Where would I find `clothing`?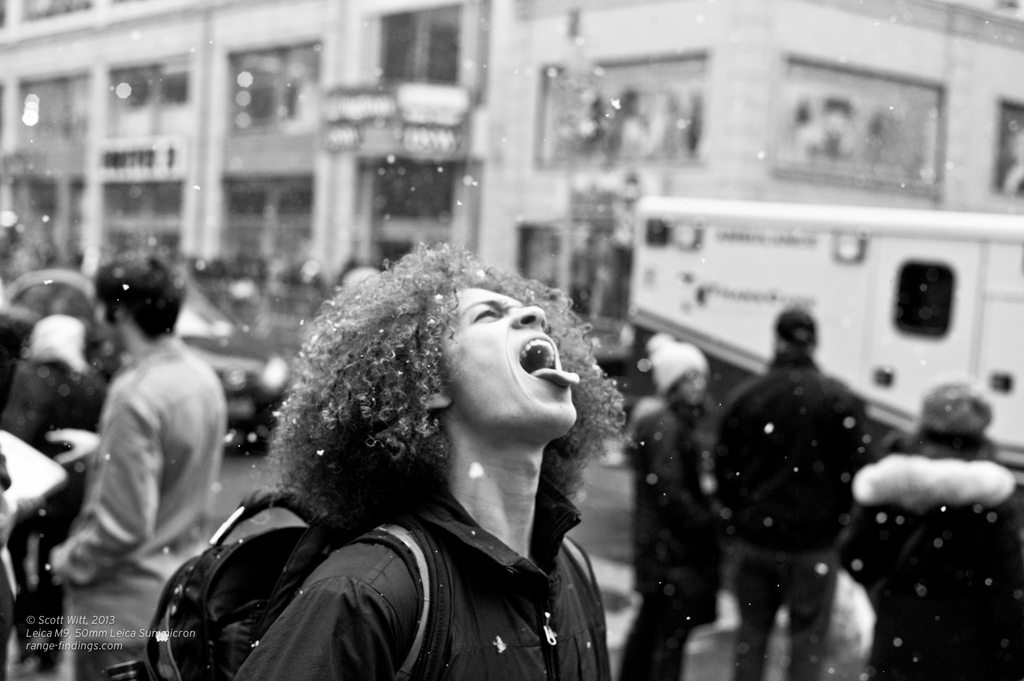
At BBox(0, 421, 63, 654).
